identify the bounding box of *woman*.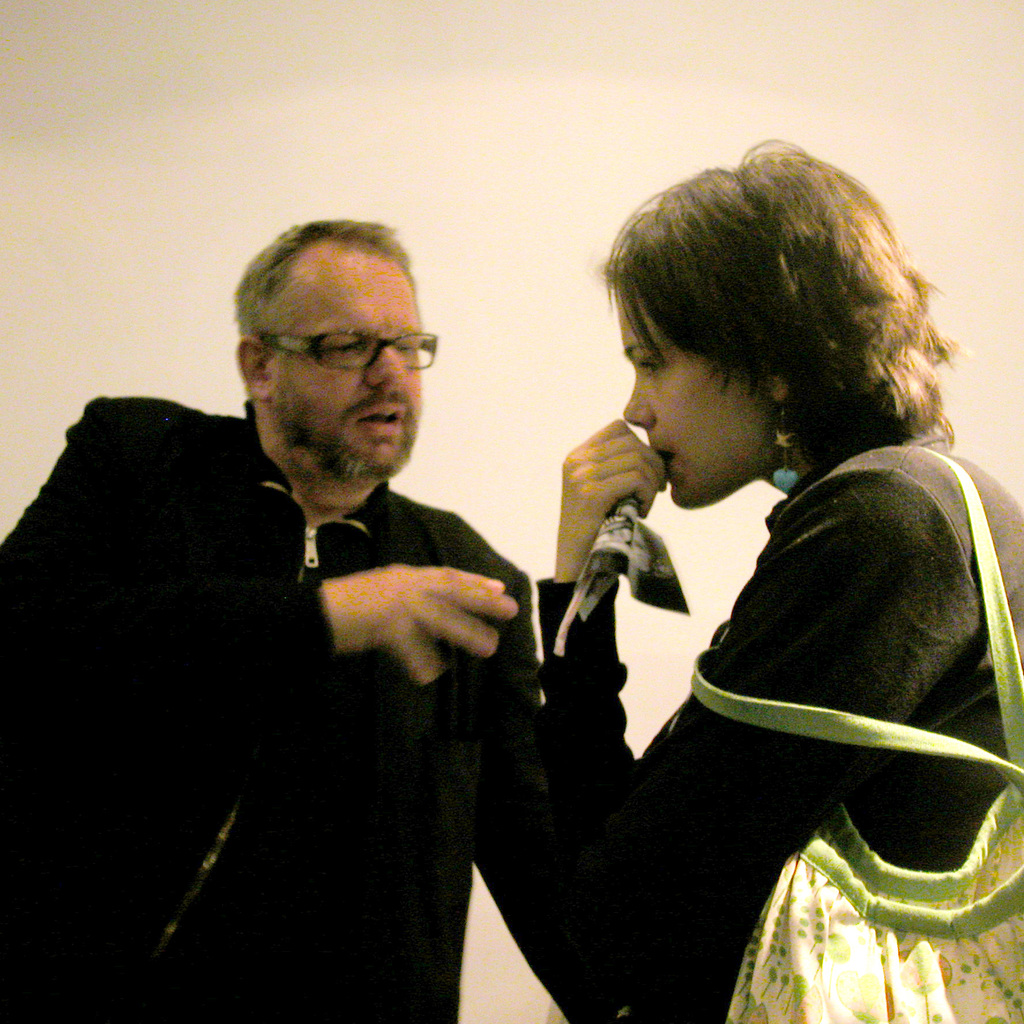
(x1=534, y1=134, x2=1023, y2=1023).
